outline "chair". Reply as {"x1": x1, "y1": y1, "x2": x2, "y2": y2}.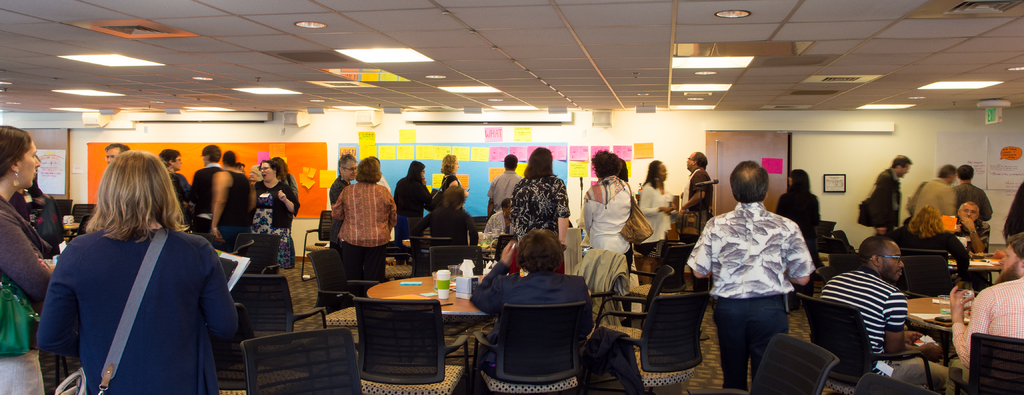
{"x1": 299, "y1": 242, "x2": 364, "y2": 333}.
